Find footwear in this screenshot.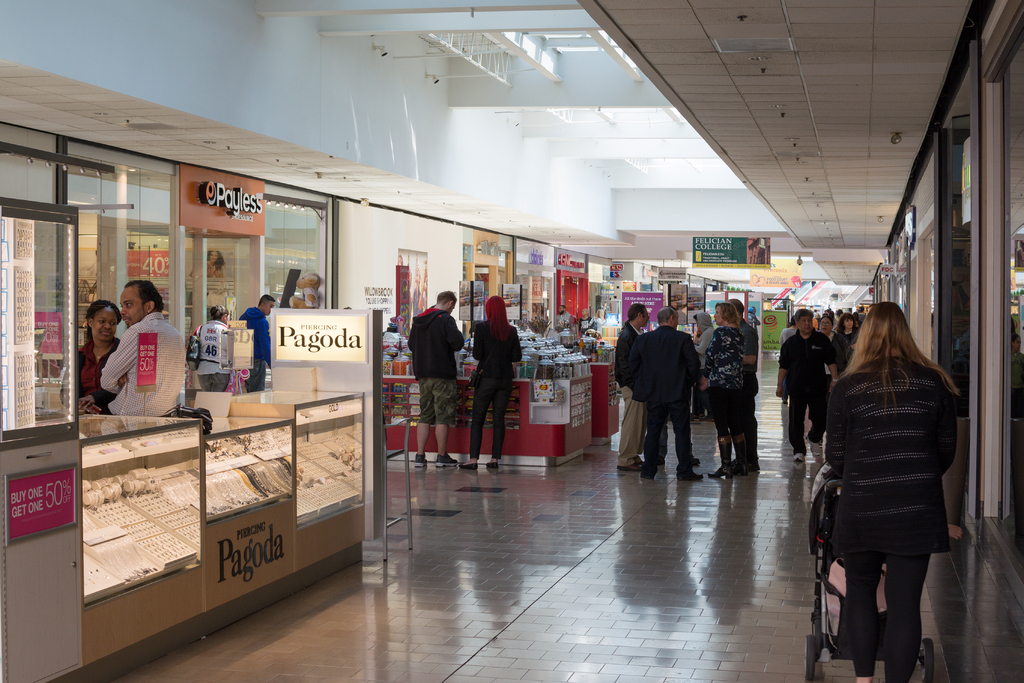
The bounding box for footwear is crop(792, 452, 804, 465).
